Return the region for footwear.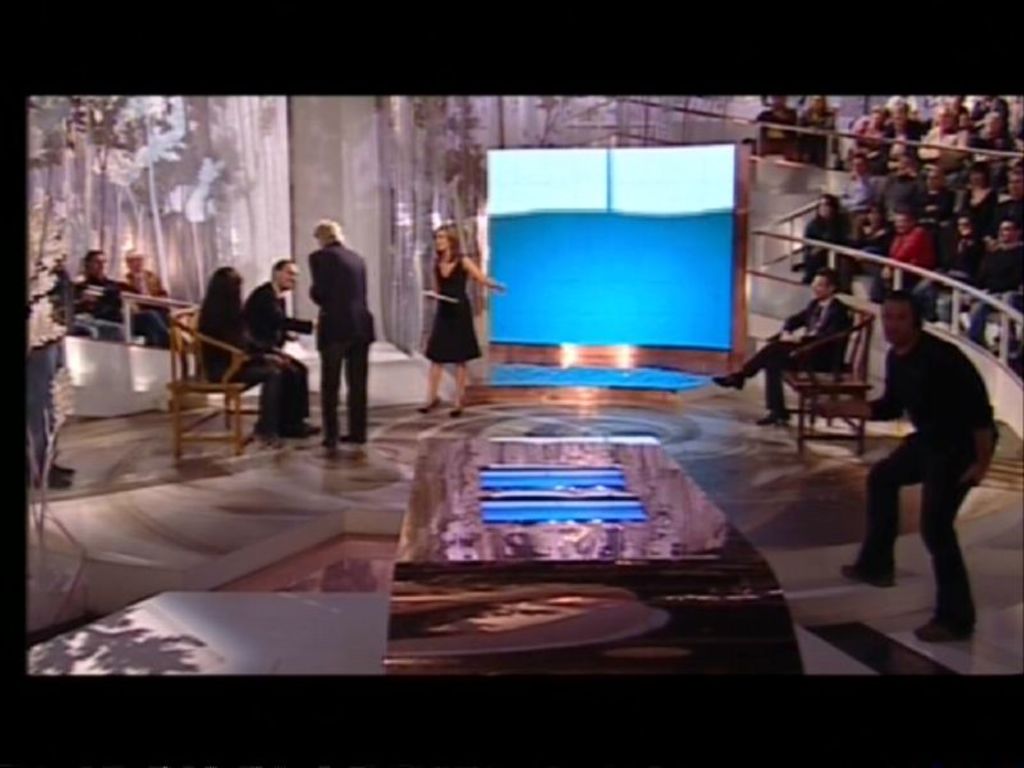
BBox(914, 617, 977, 645).
